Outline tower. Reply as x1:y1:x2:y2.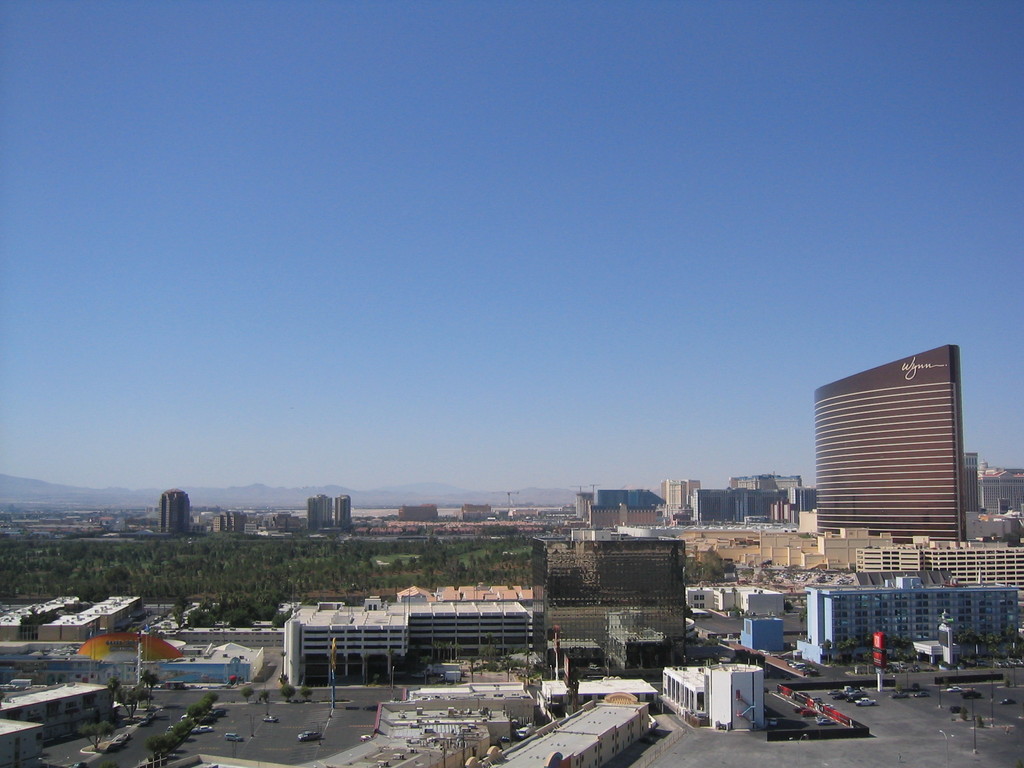
803:340:985:559.
